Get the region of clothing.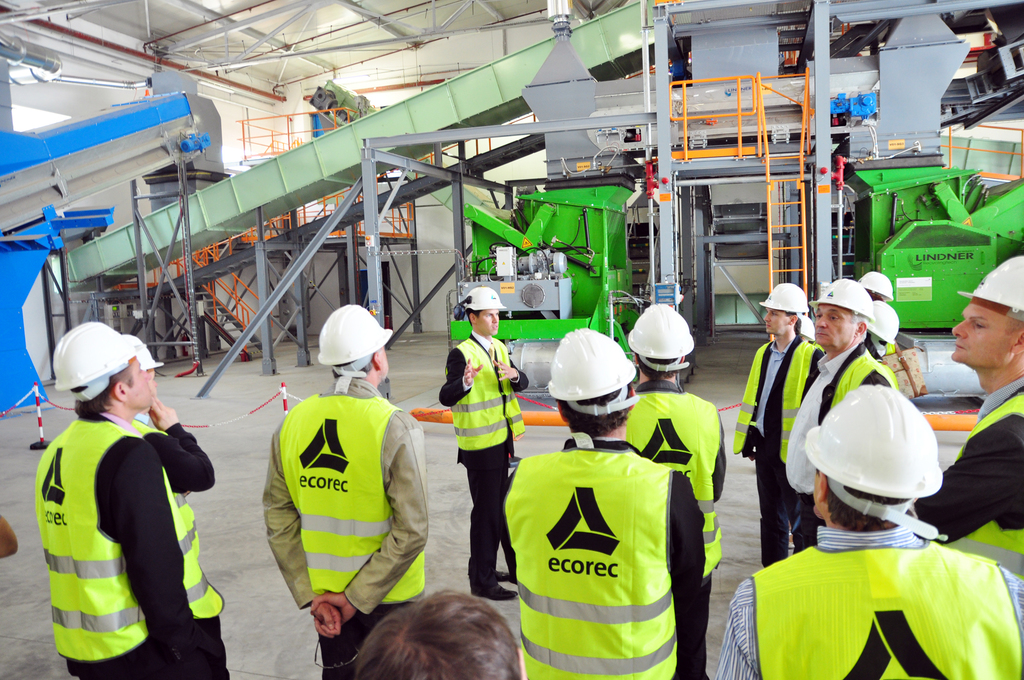
detection(445, 341, 524, 457).
